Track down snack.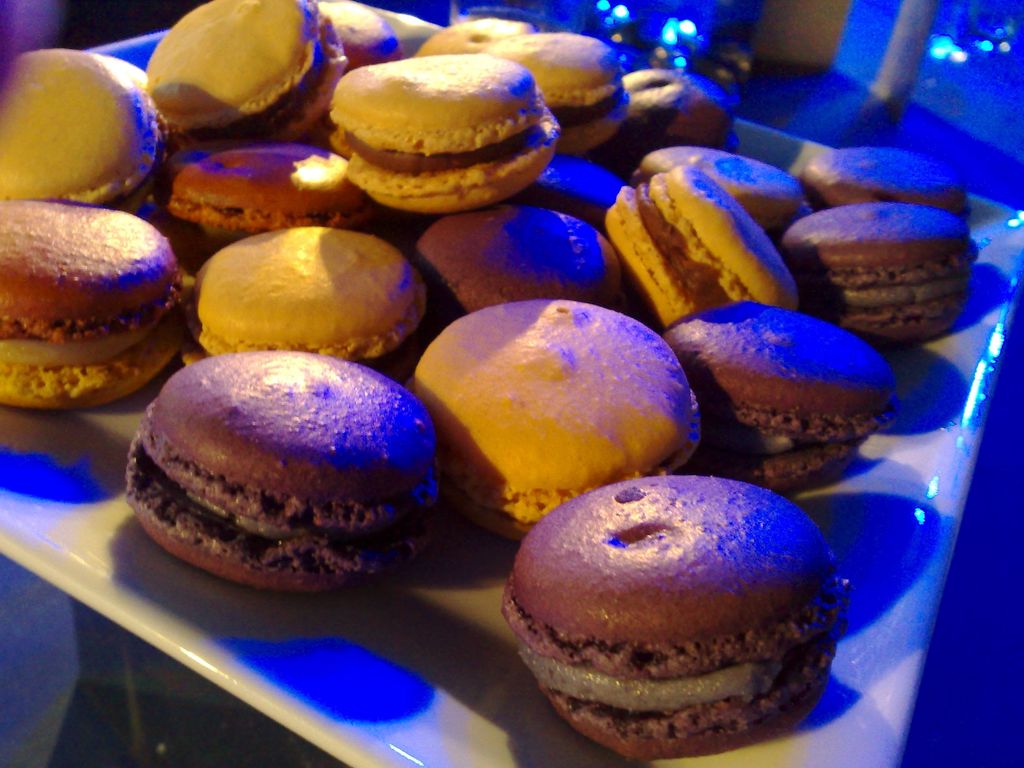
Tracked to 653:303:904:490.
